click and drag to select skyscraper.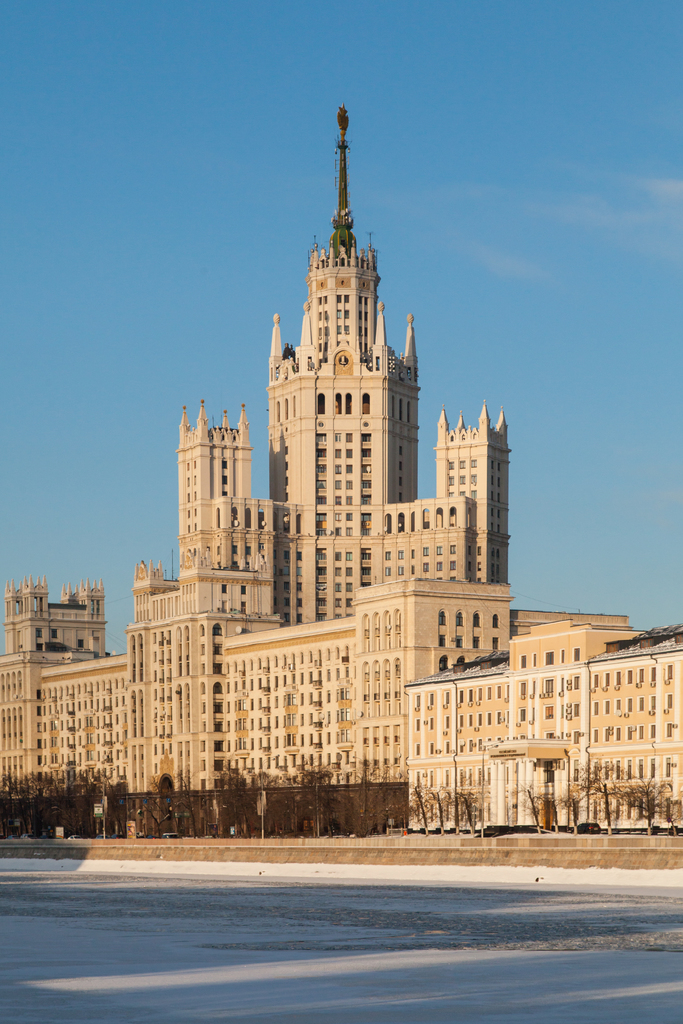
Selection: [0,100,682,845].
